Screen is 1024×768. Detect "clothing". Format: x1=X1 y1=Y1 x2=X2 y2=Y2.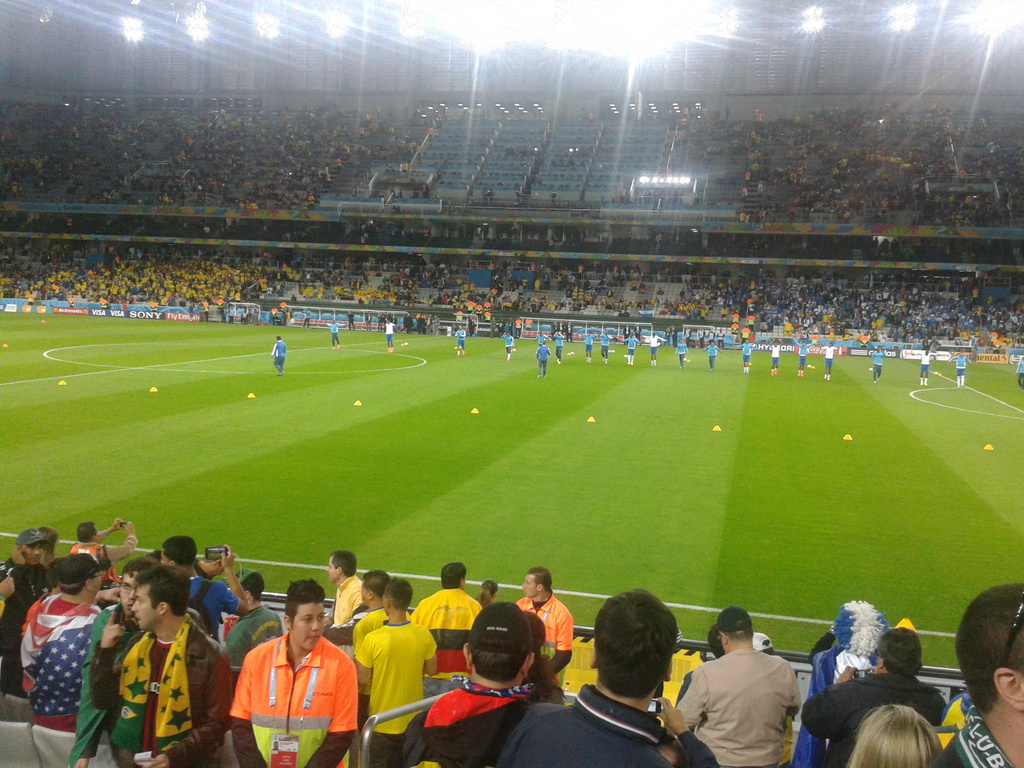
x1=952 y1=356 x2=968 y2=383.
